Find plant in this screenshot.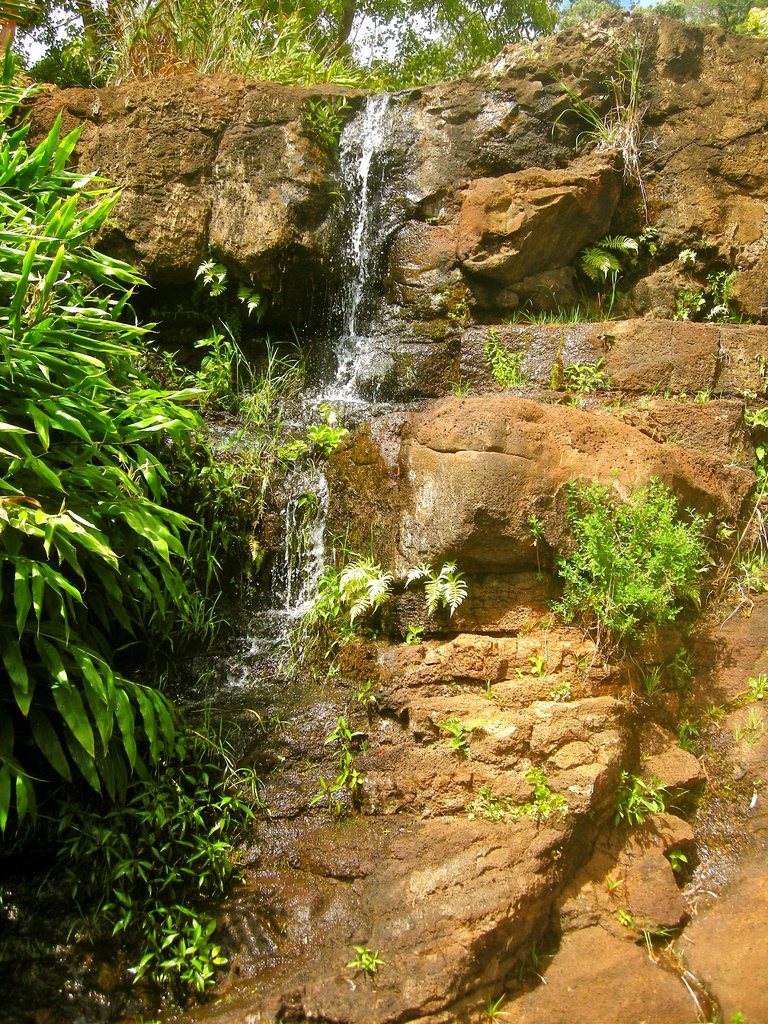
The bounding box for plant is box(716, 518, 742, 545).
